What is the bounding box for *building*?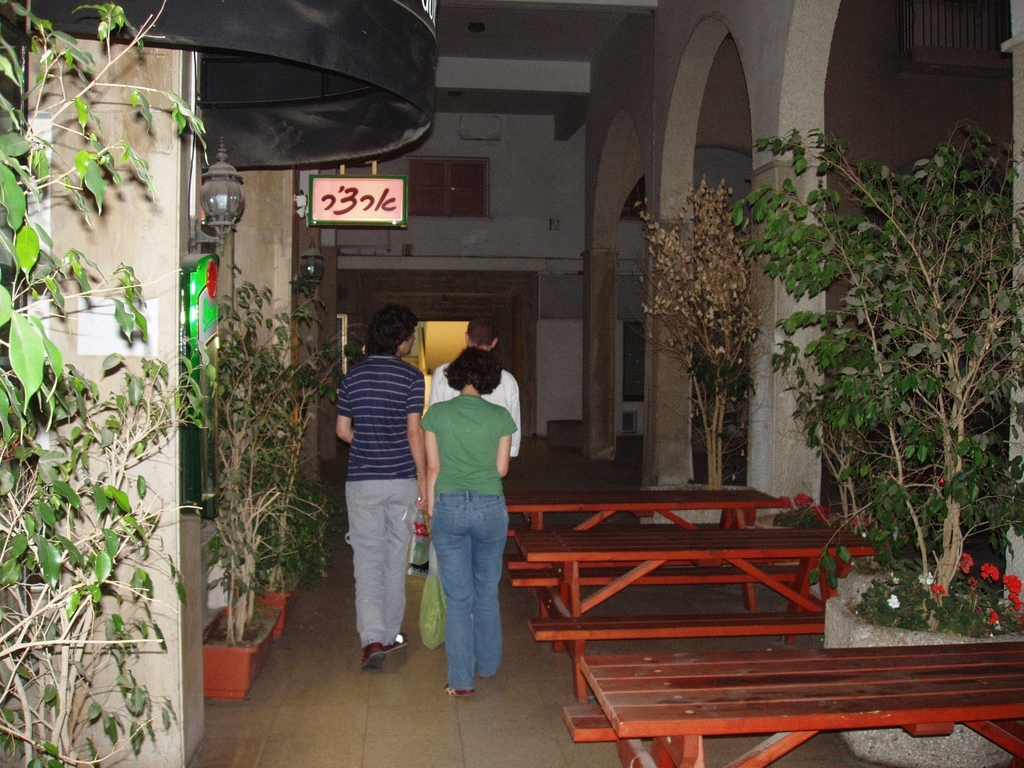
left=2, top=0, right=1022, bottom=767.
